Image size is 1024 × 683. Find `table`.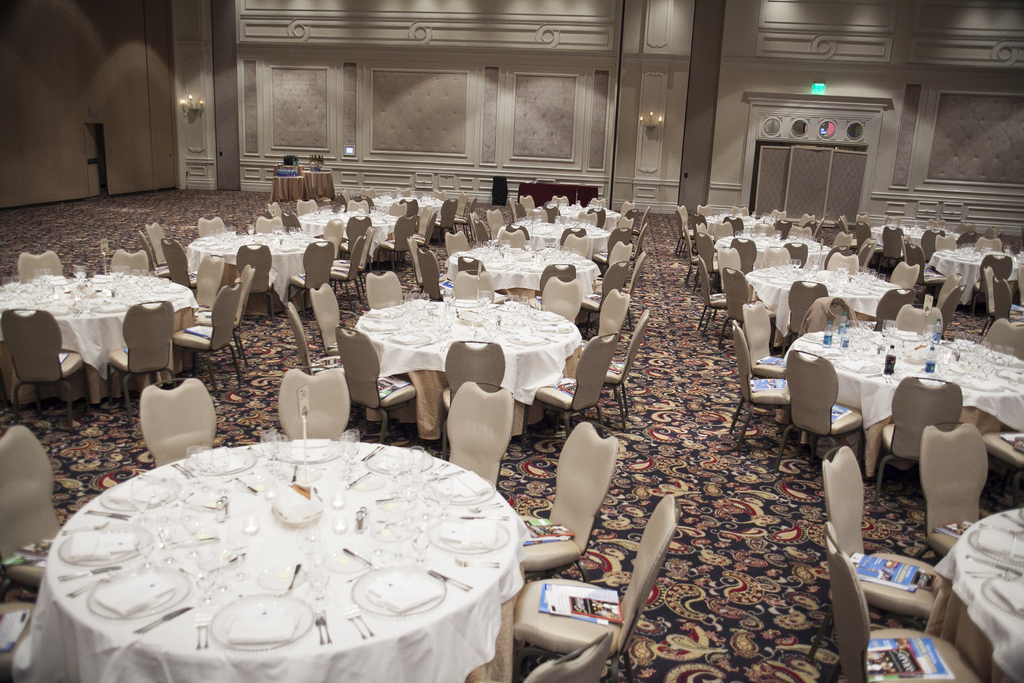
{"x1": 8, "y1": 250, "x2": 207, "y2": 420}.
